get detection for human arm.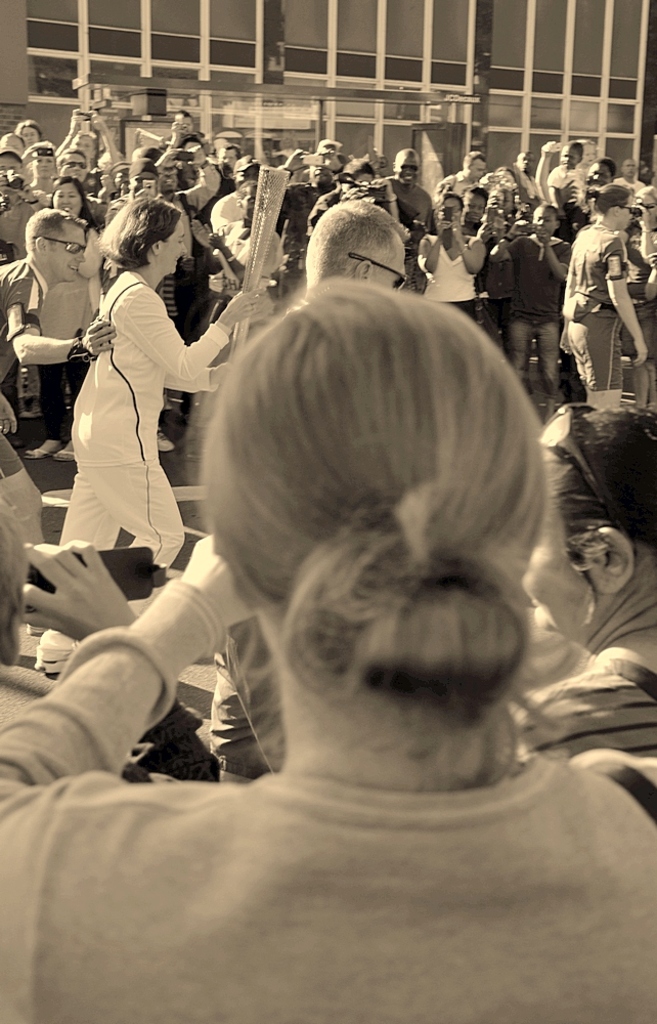
Detection: <bbox>0, 530, 259, 1023</bbox>.
